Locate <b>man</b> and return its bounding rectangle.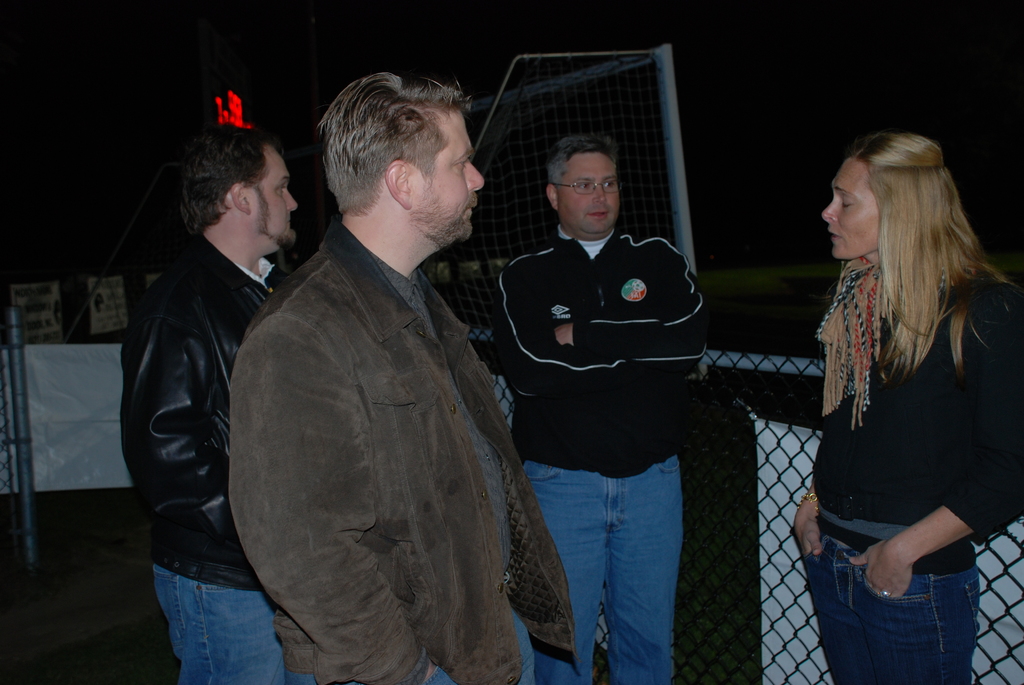
[481, 135, 710, 684].
